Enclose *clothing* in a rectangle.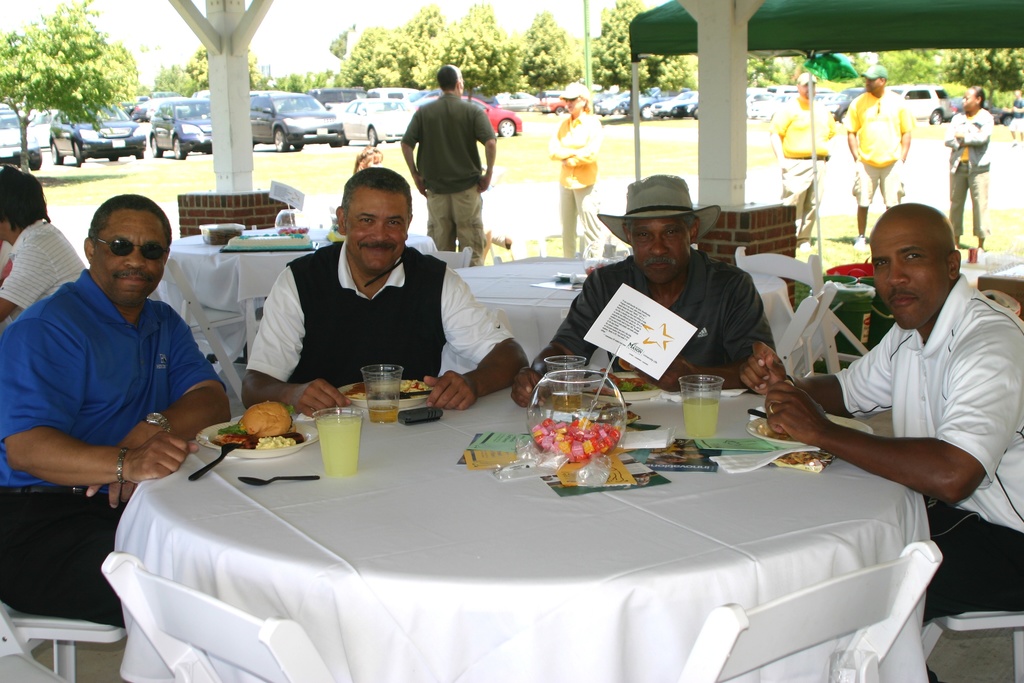
[x1=782, y1=161, x2=831, y2=245].
